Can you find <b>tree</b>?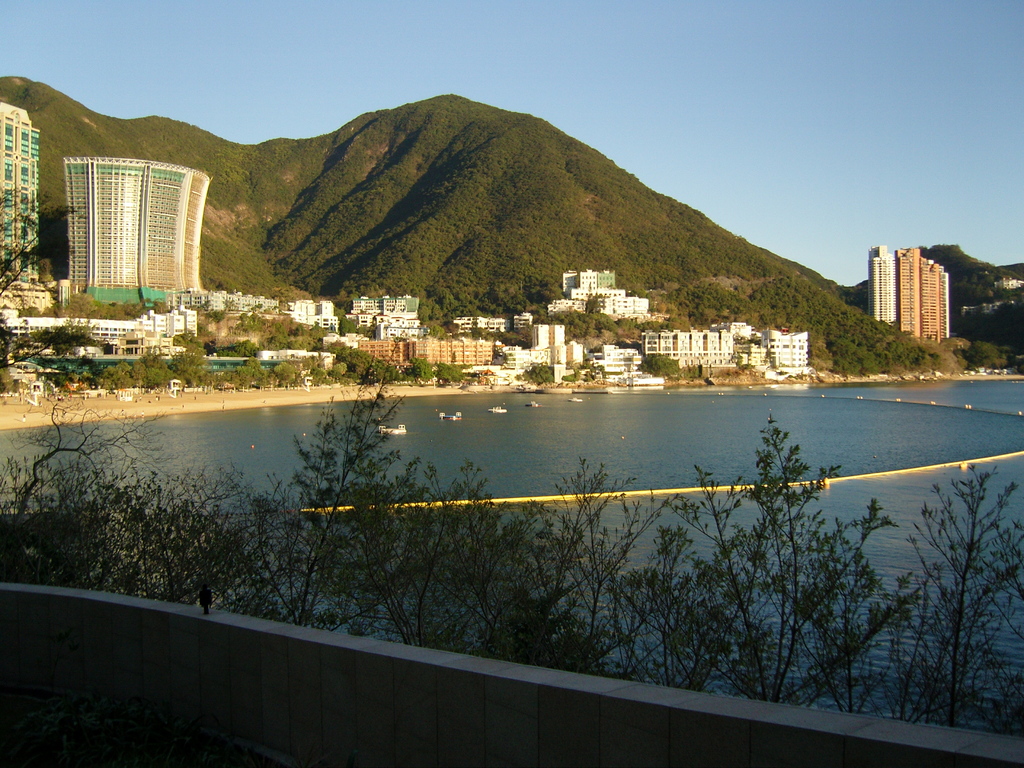
Yes, bounding box: 953,341,1014,371.
